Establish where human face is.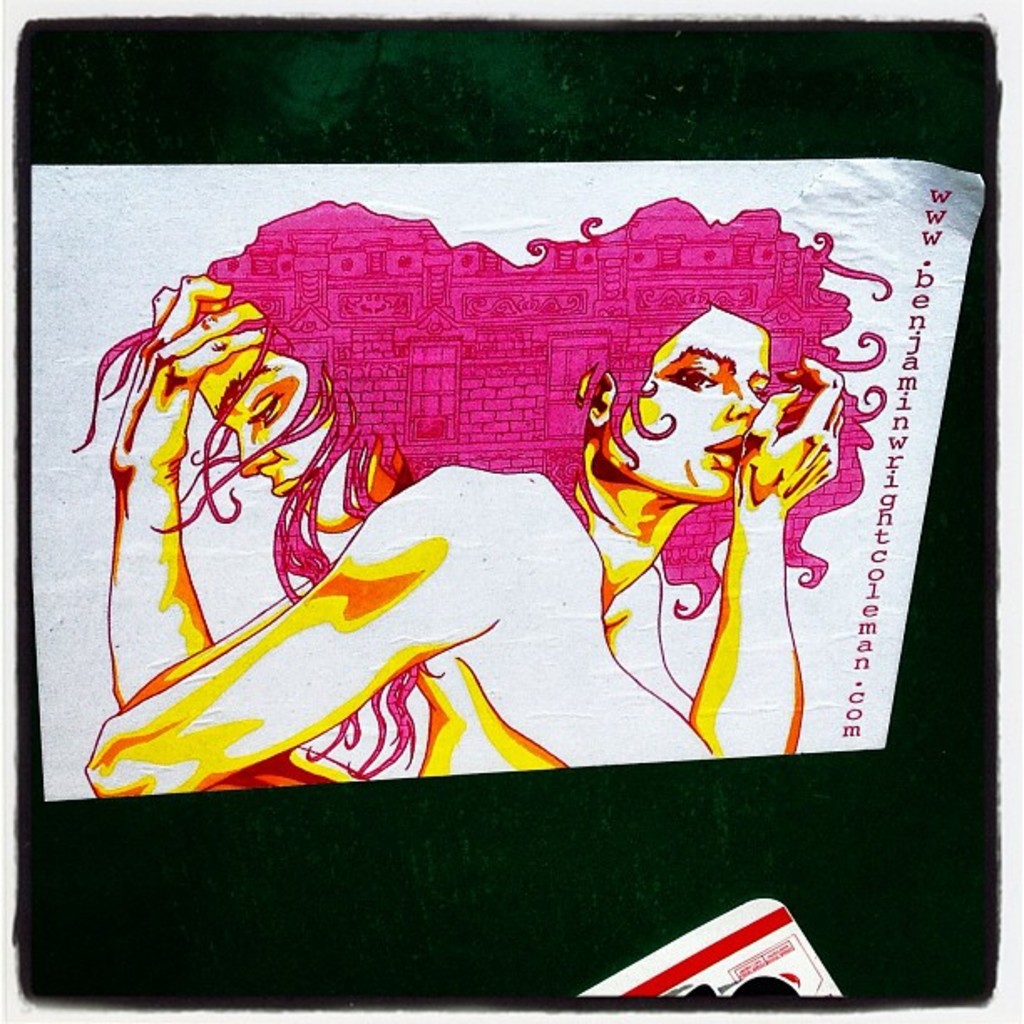
Established at Rect(194, 346, 398, 534).
